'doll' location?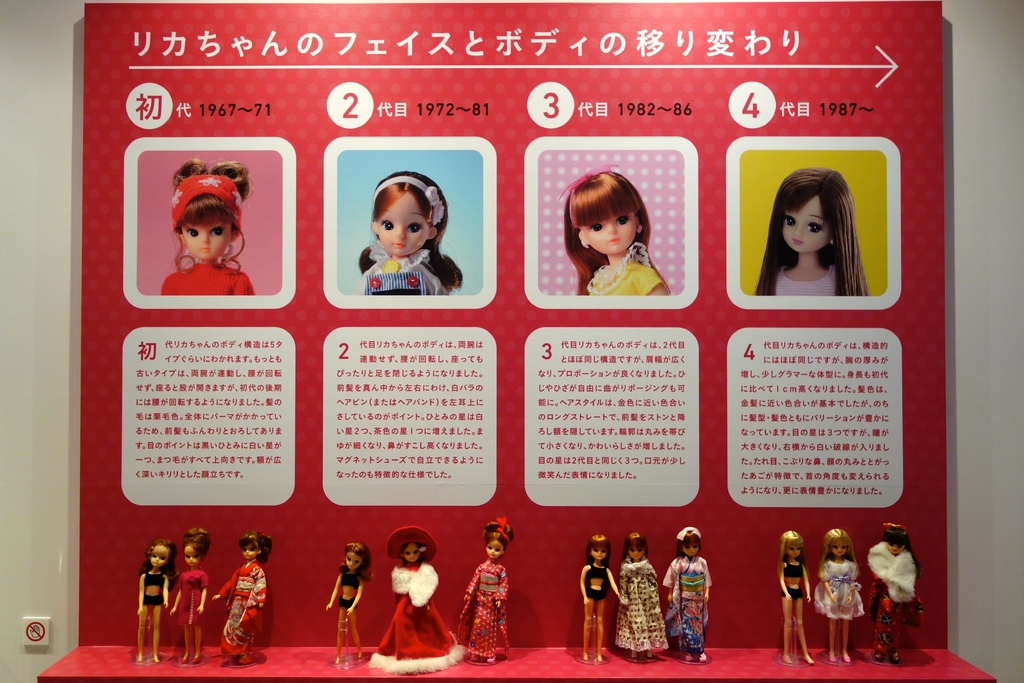
l=370, t=524, r=470, b=682
